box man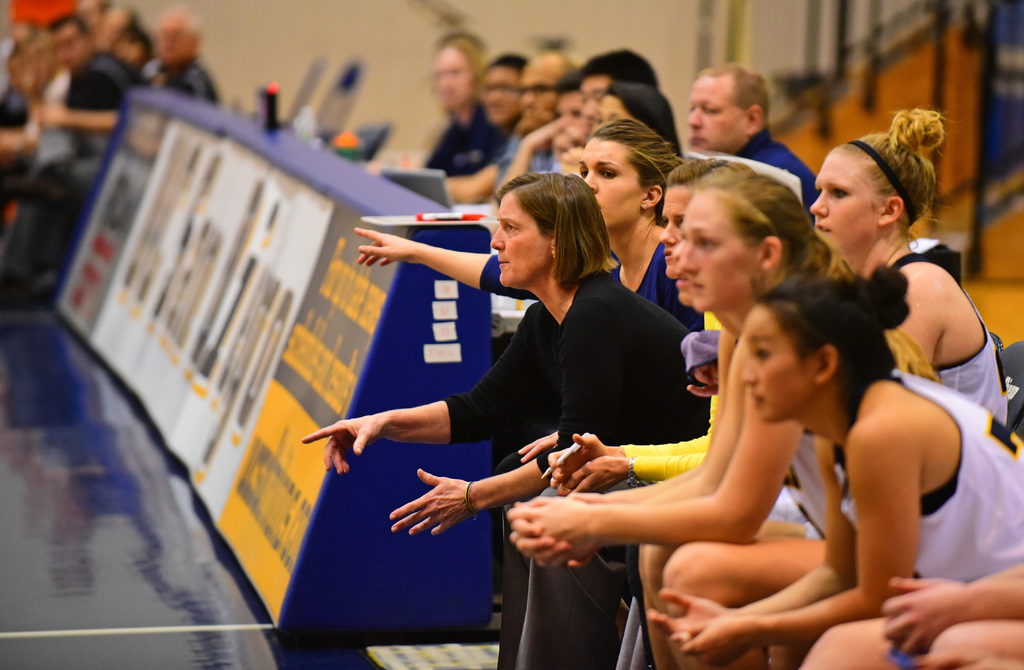
Rect(689, 62, 818, 209)
